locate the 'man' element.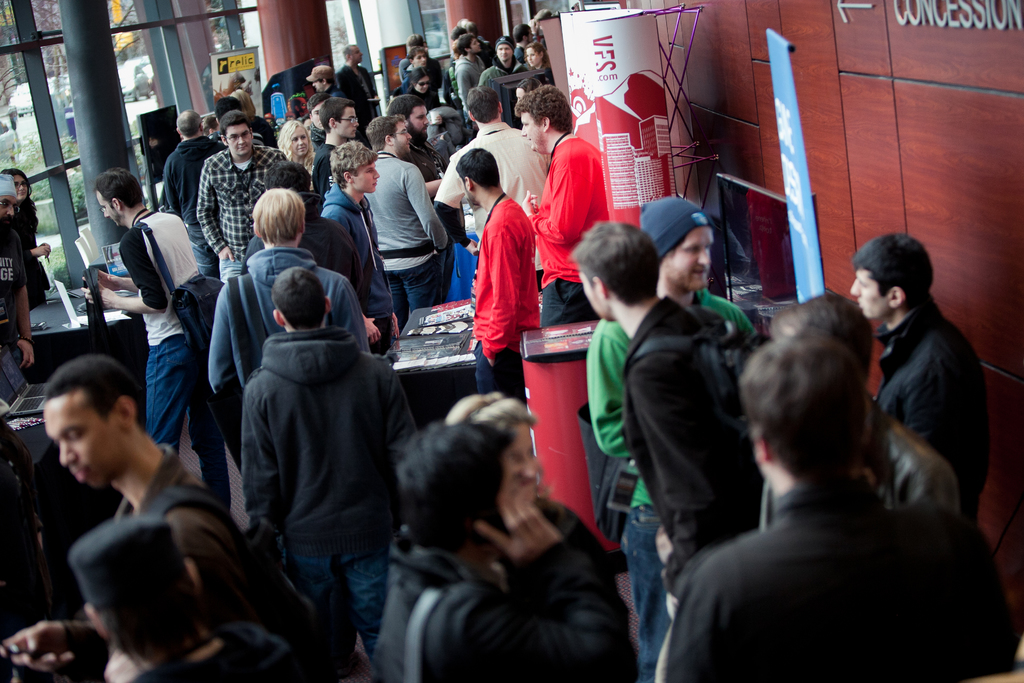
Element bbox: locate(305, 65, 339, 99).
